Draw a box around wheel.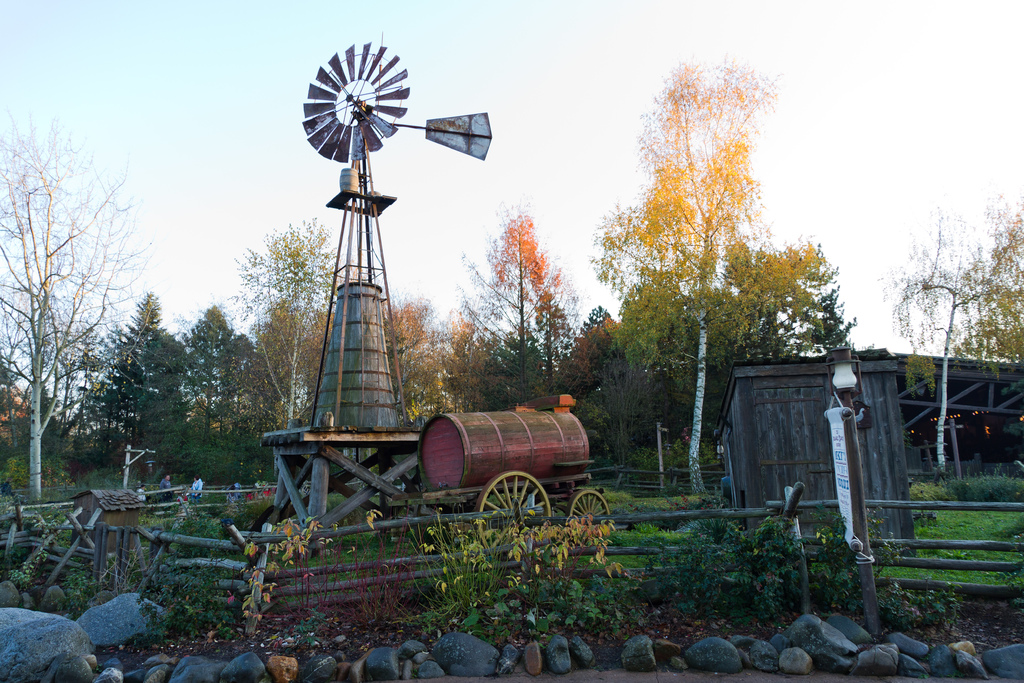
[left=467, top=465, right=556, bottom=563].
